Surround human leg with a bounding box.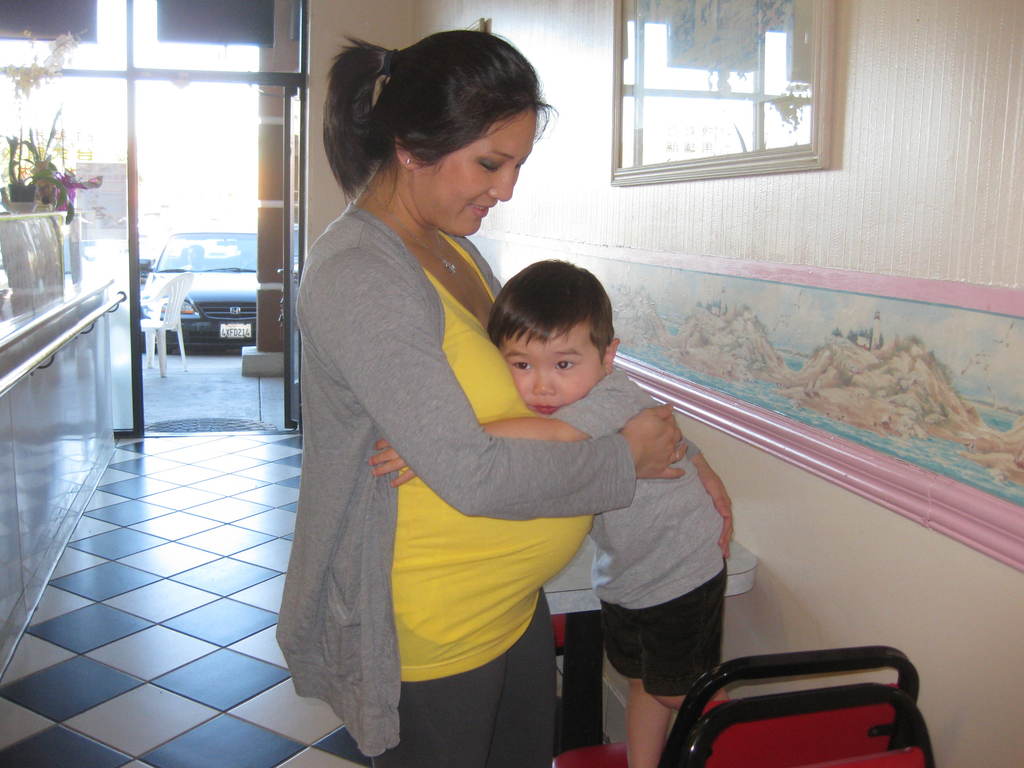
{"x1": 370, "y1": 648, "x2": 506, "y2": 767}.
